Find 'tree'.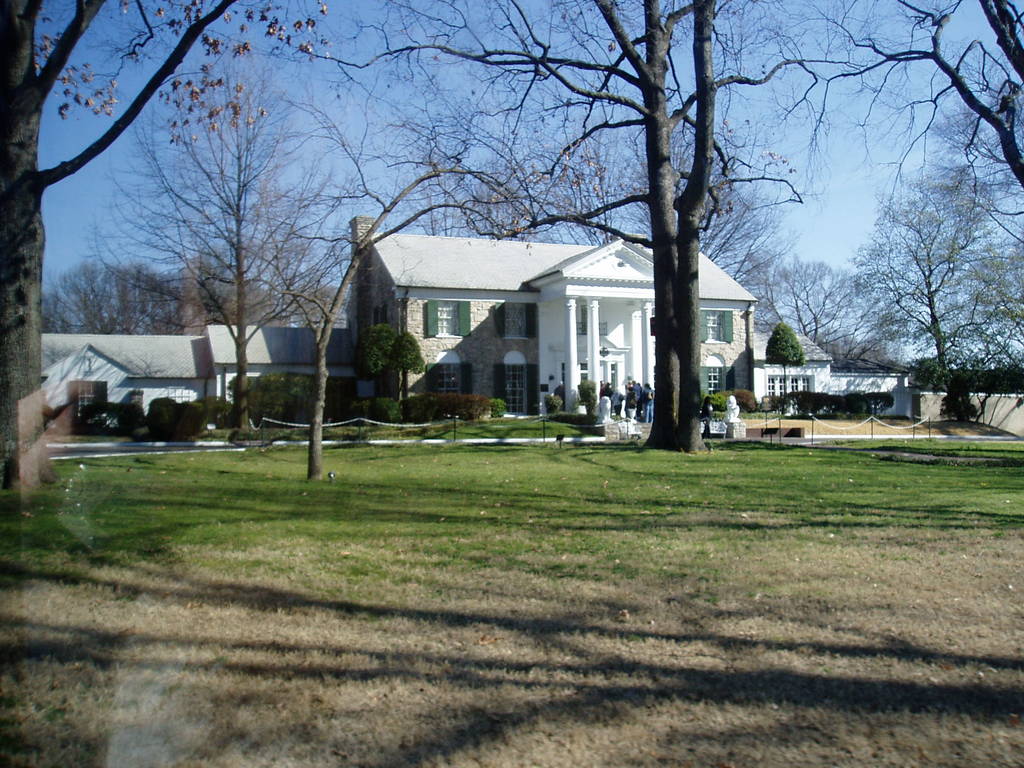
<box>313,0,724,508</box>.
